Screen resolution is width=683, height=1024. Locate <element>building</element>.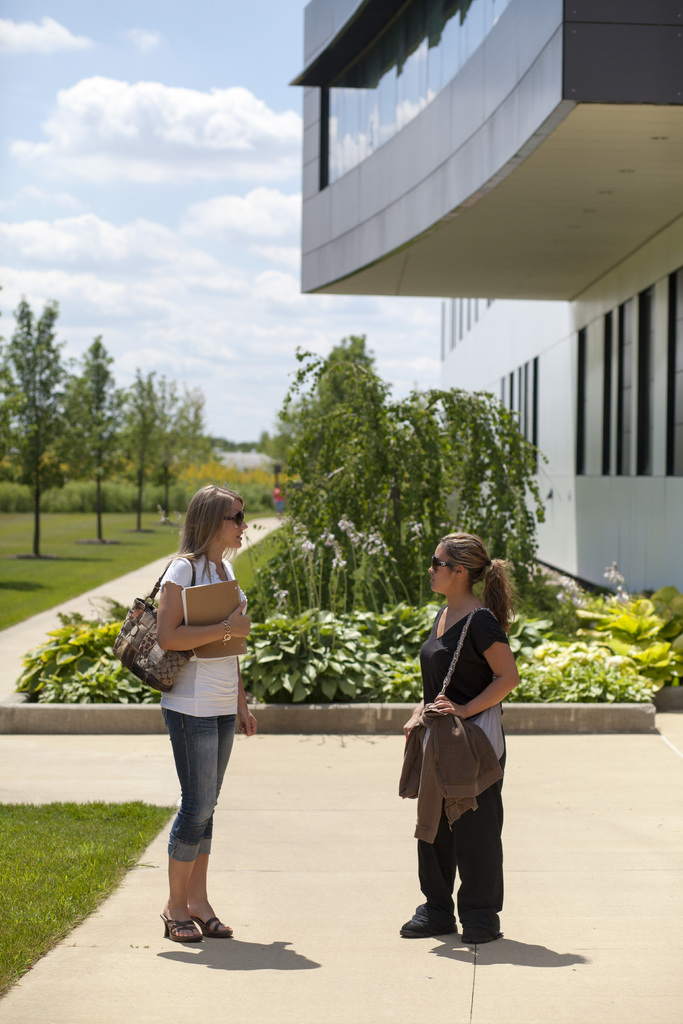
box(293, 0, 682, 593).
